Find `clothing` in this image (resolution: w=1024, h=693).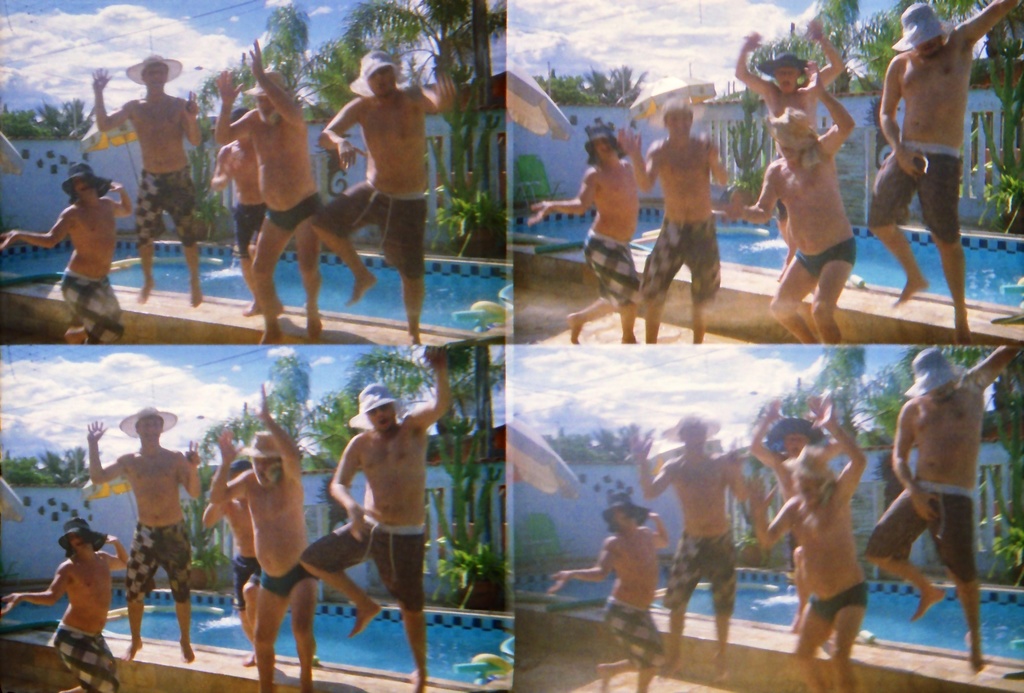
{"left": 235, "top": 199, "right": 264, "bottom": 262}.
